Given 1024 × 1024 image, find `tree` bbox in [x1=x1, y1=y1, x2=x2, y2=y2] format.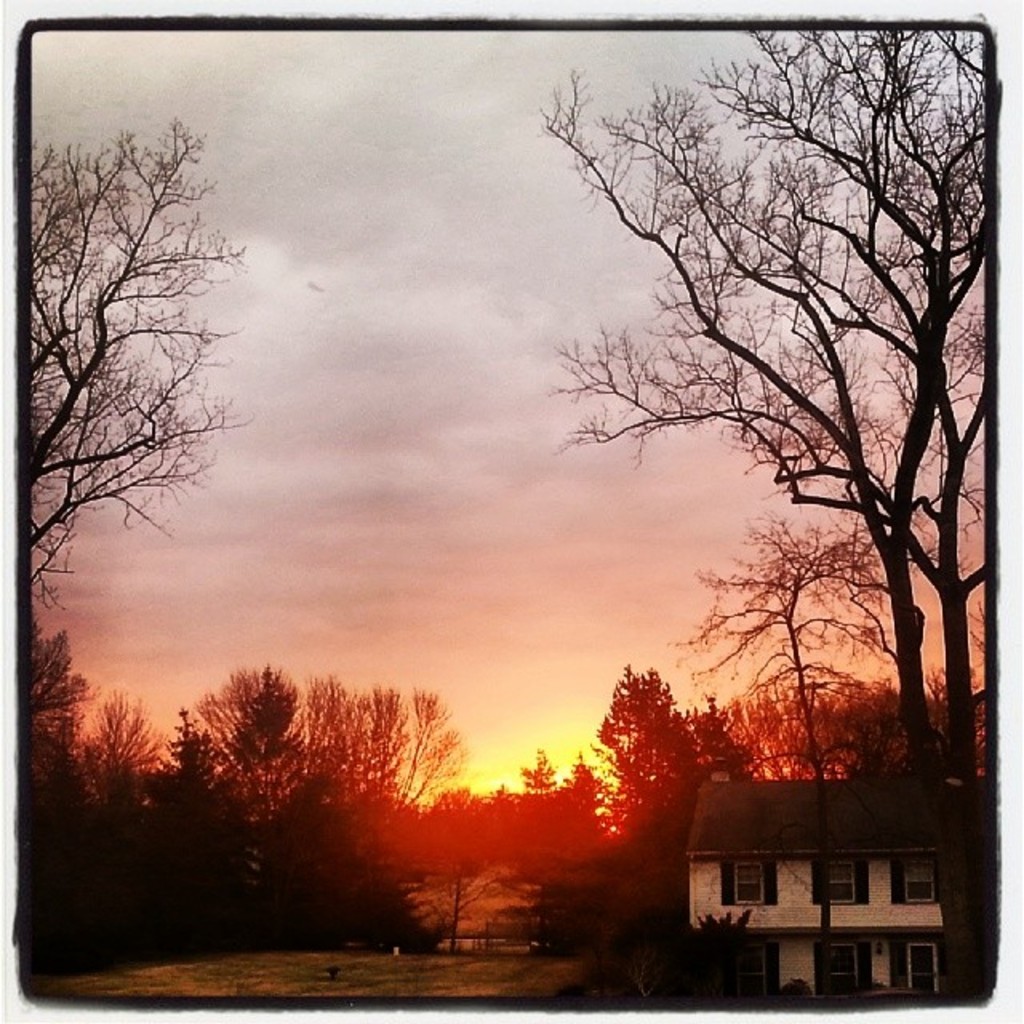
[x1=566, y1=13, x2=1018, y2=891].
